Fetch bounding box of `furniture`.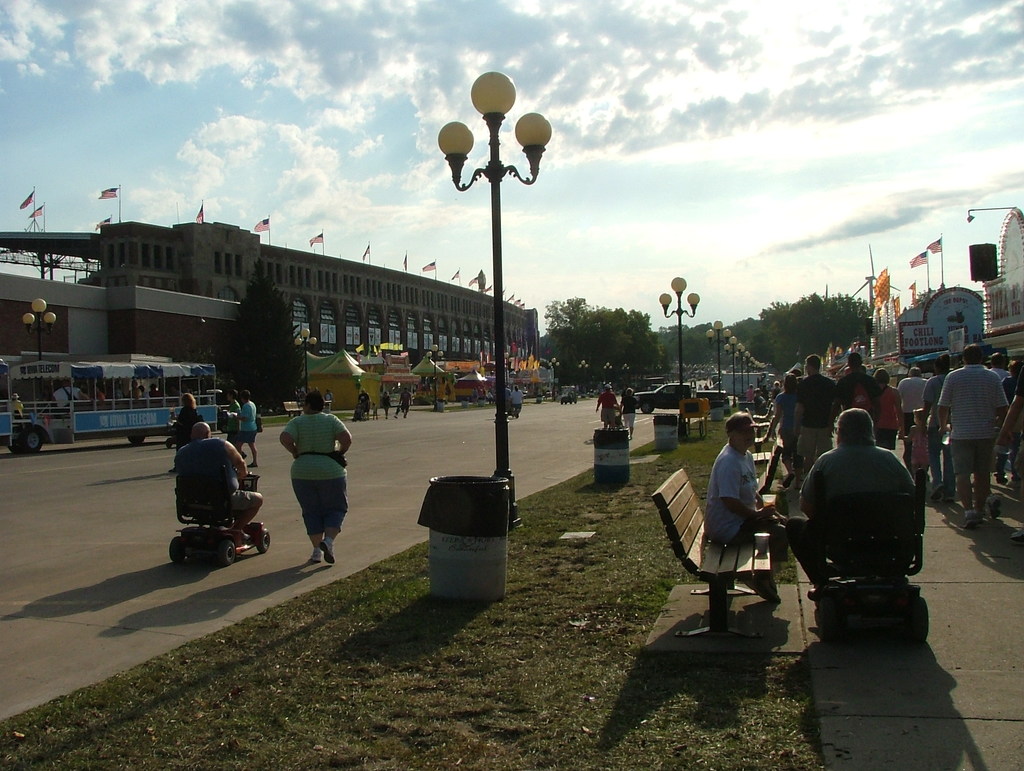
Bbox: 280:399:307:418.
